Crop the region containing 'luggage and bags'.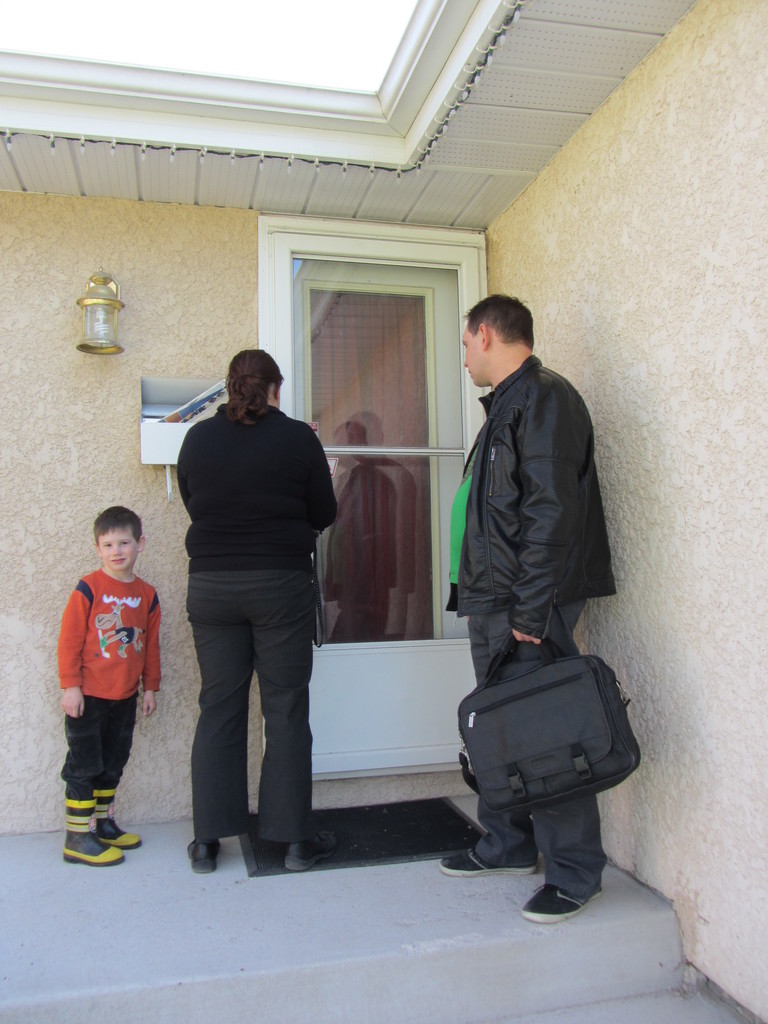
Crop region: <region>452, 630, 638, 822</region>.
